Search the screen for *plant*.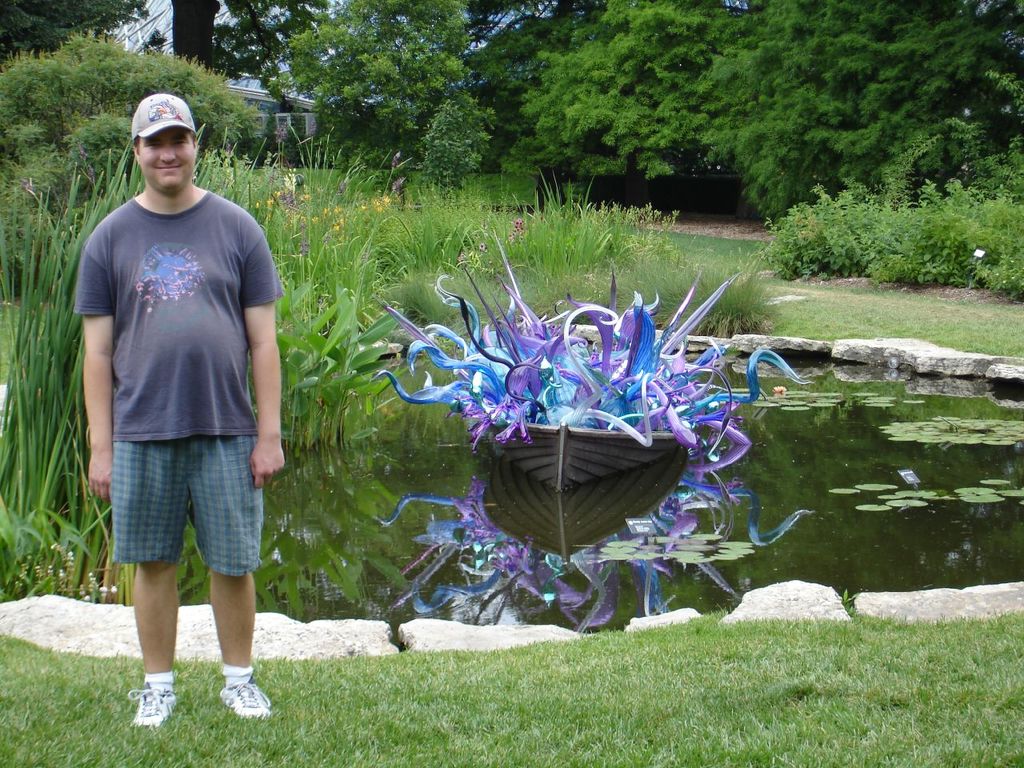
Found at [245, 90, 326, 111].
